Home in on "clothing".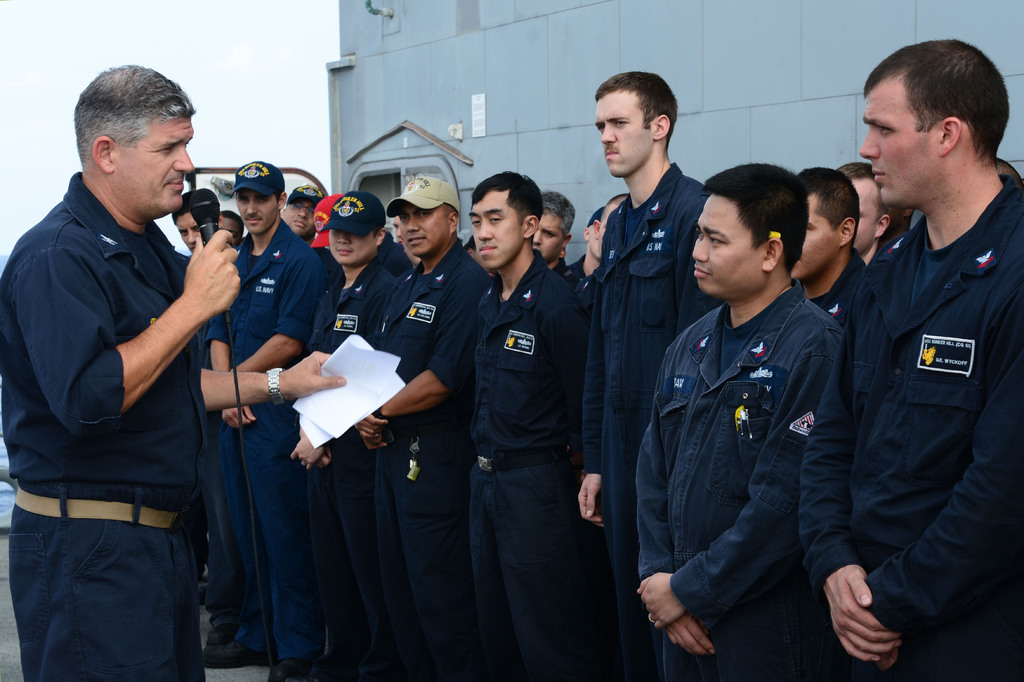
Homed in at (361,238,493,681).
